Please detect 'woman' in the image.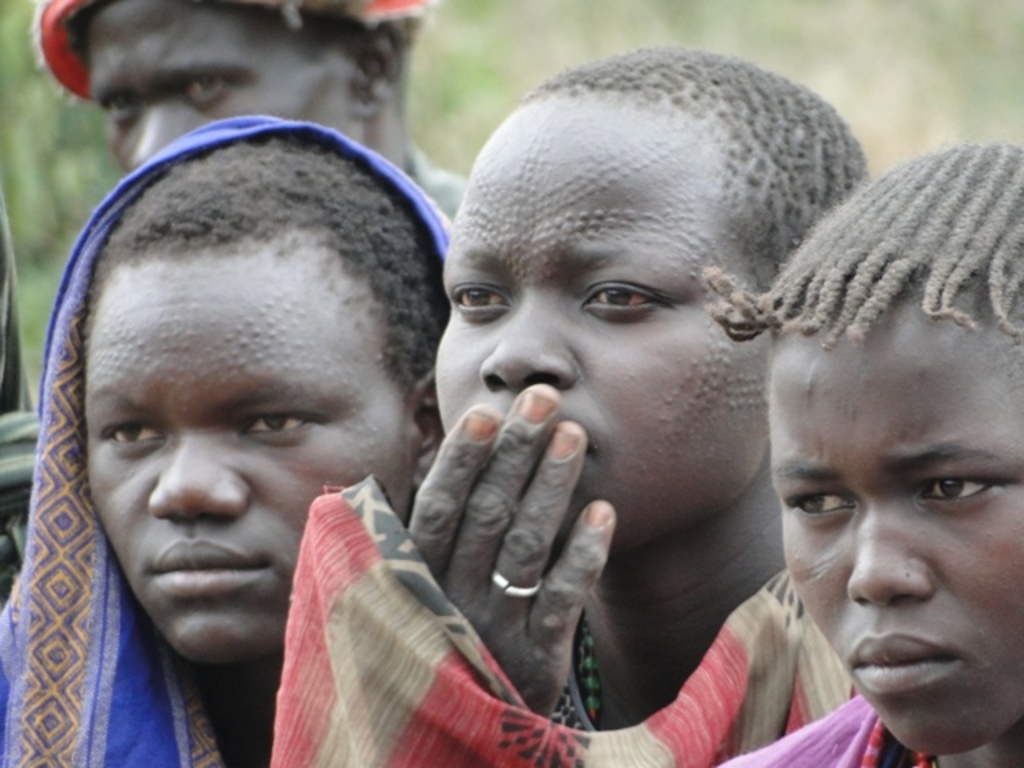
box(398, 45, 870, 739).
